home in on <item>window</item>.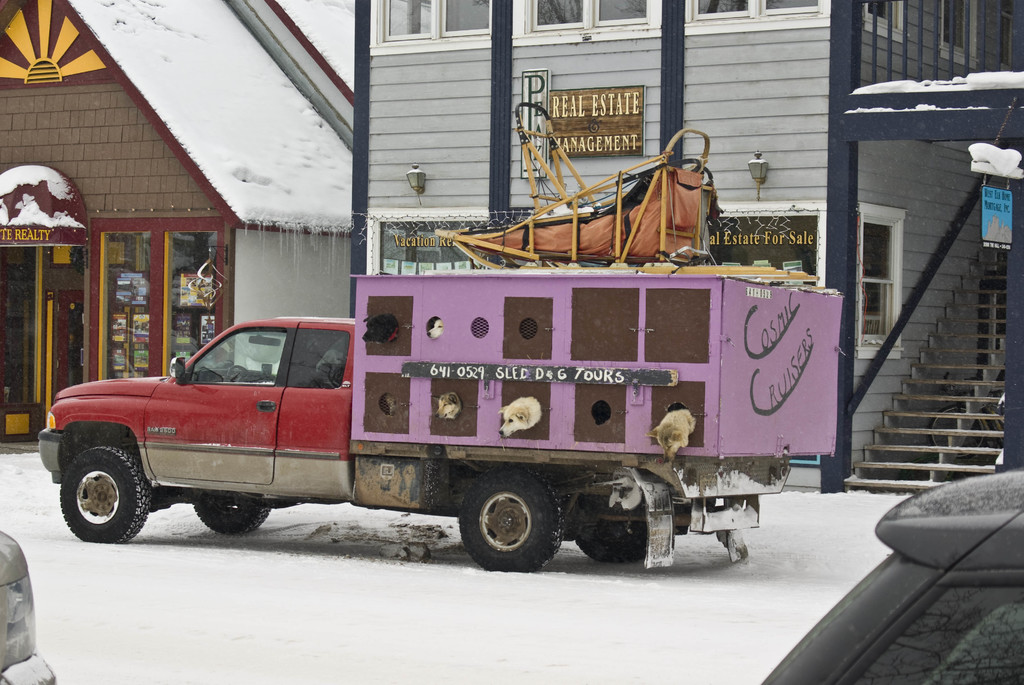
Homed in at (x1=689, y1=0, x2=814, y2=20).
